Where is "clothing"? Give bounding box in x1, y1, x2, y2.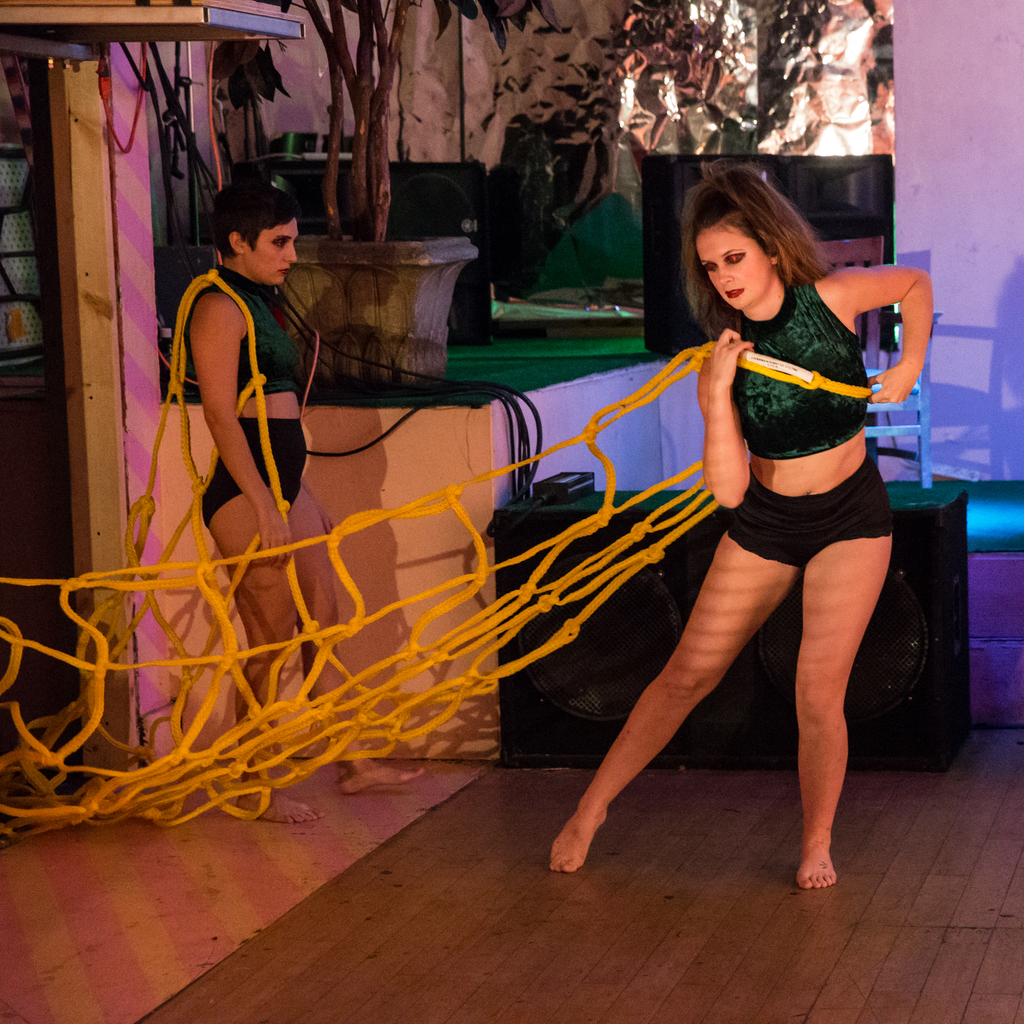
185, 271, 297, 400.
